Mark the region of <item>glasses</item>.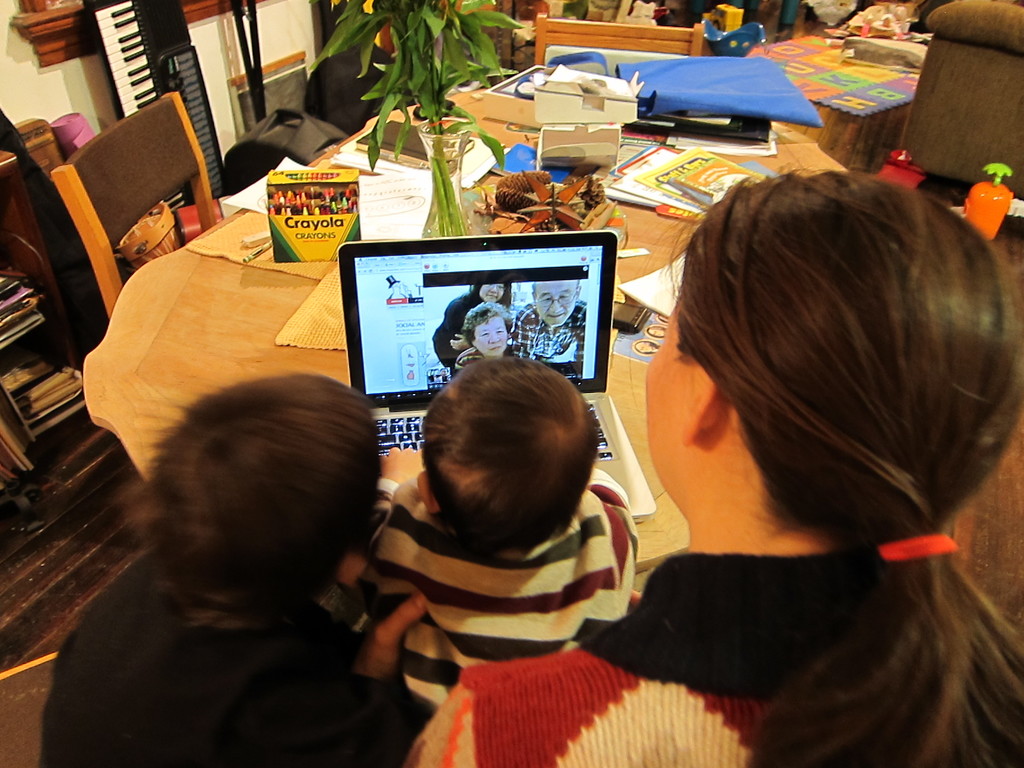
Region: crop(531, 291, 579, 312).
